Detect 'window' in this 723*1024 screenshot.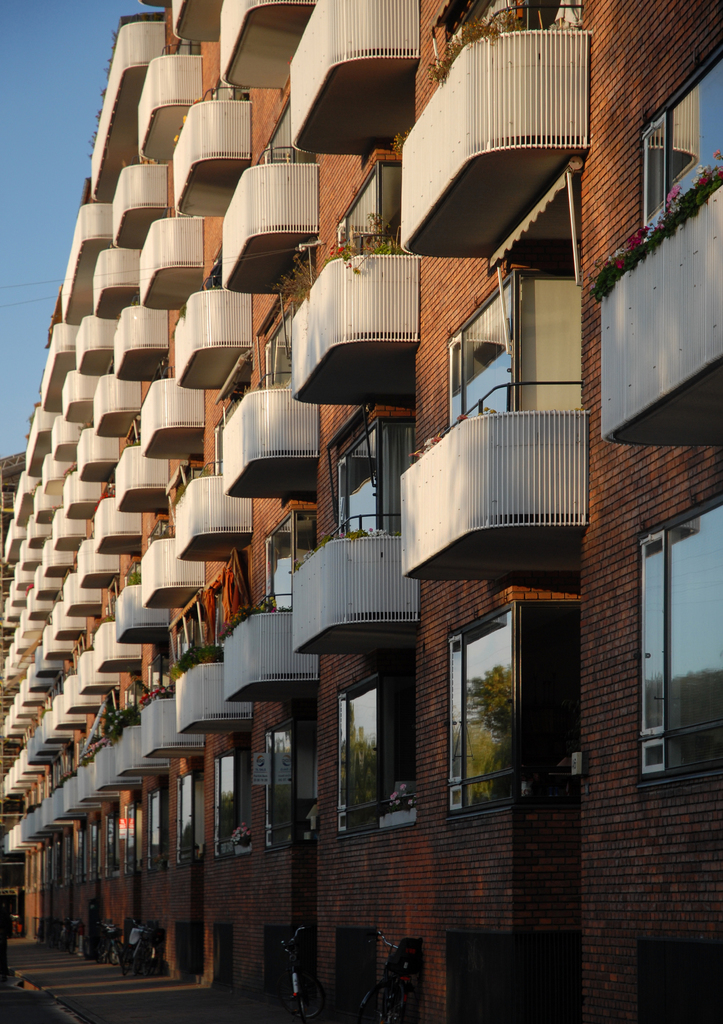
Detection: BBox(334, 417, 389, 540).
